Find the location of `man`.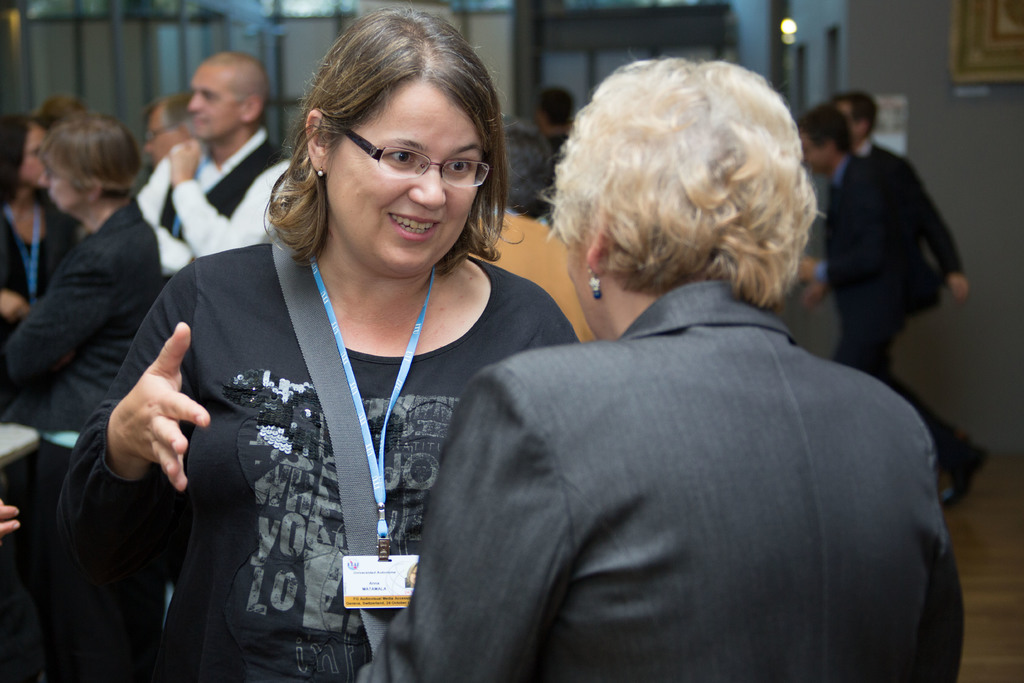
Location: pyautogui.locateOnScreen(833, 88, 965, 342).
